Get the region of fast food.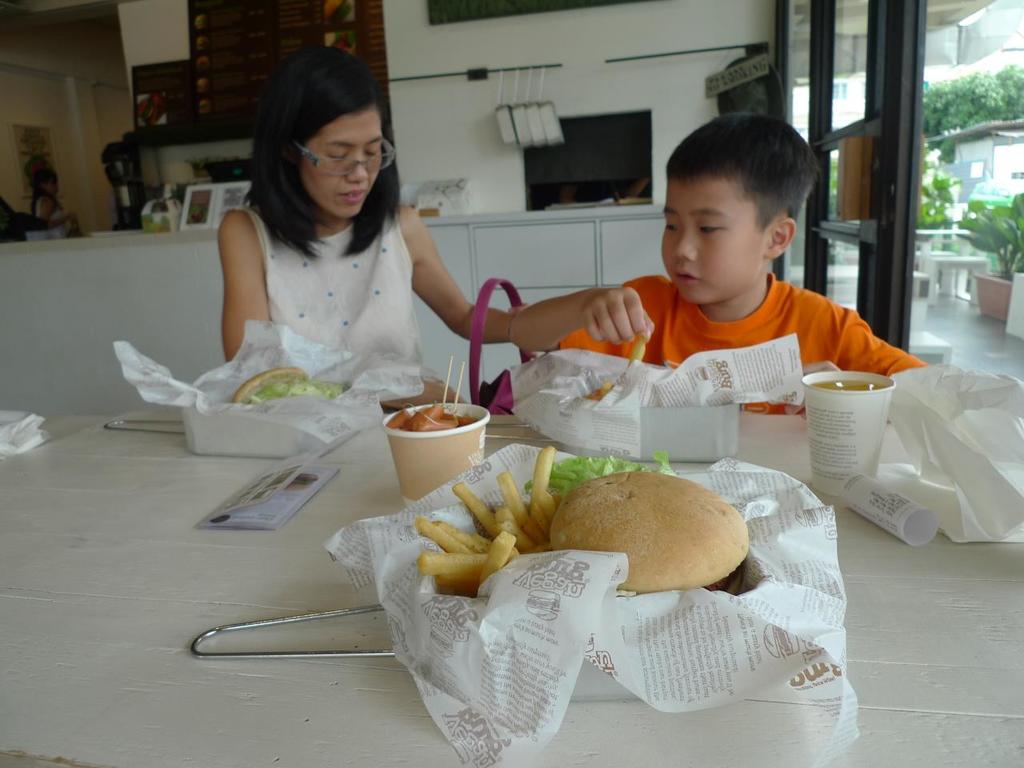
628 334 646 362.
